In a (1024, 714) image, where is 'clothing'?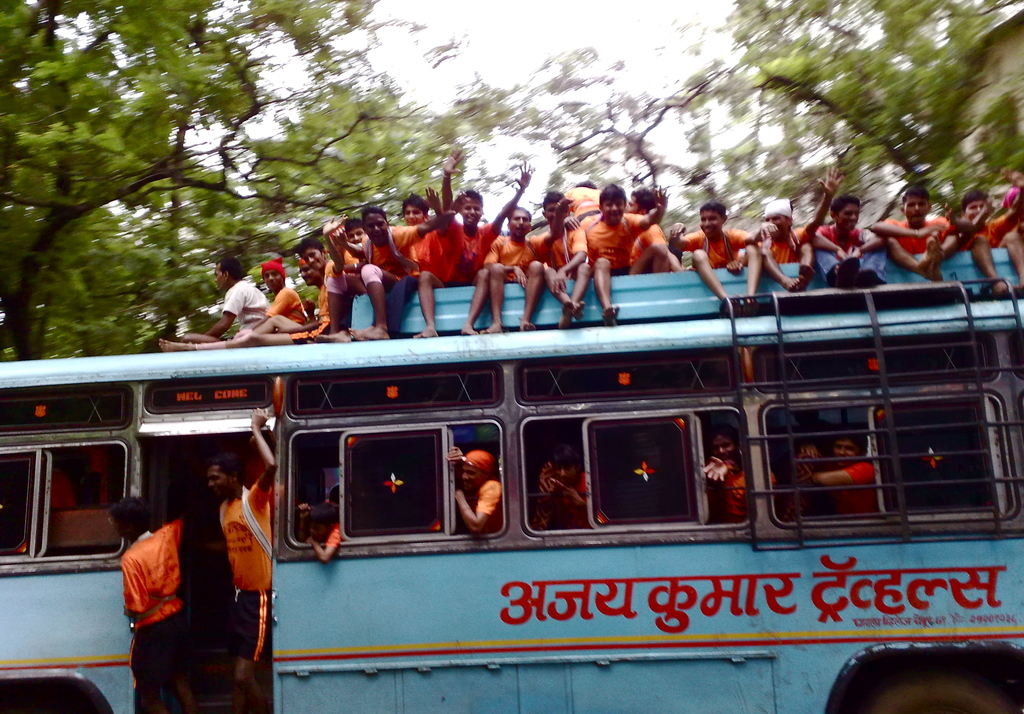
region(323, 524, 340, 548).
